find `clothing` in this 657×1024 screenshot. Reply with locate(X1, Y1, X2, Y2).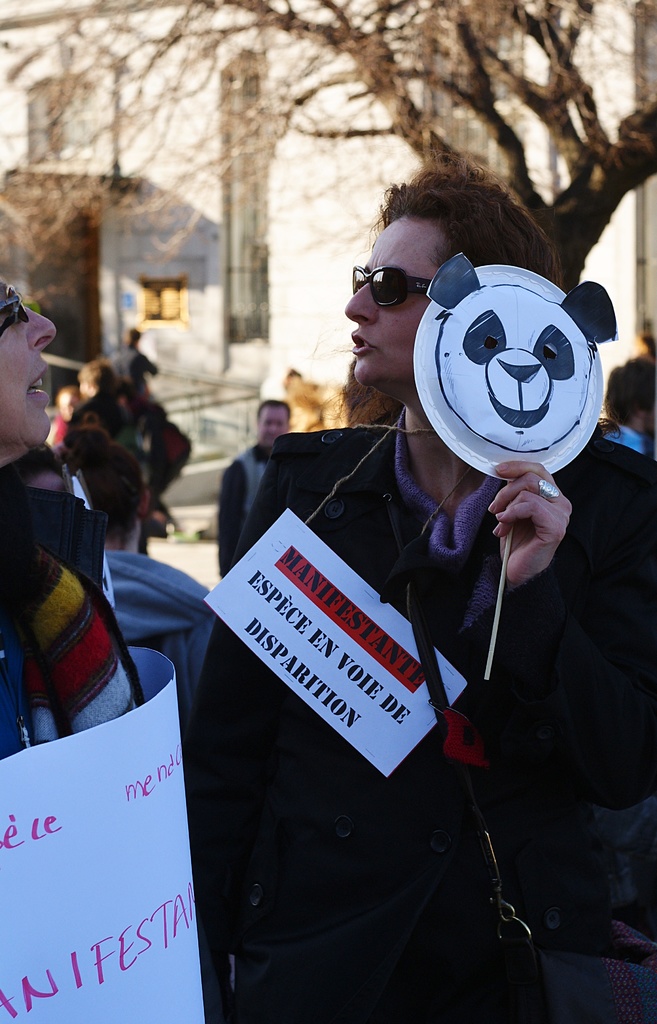
locate(163, 318, 603, 1012).
